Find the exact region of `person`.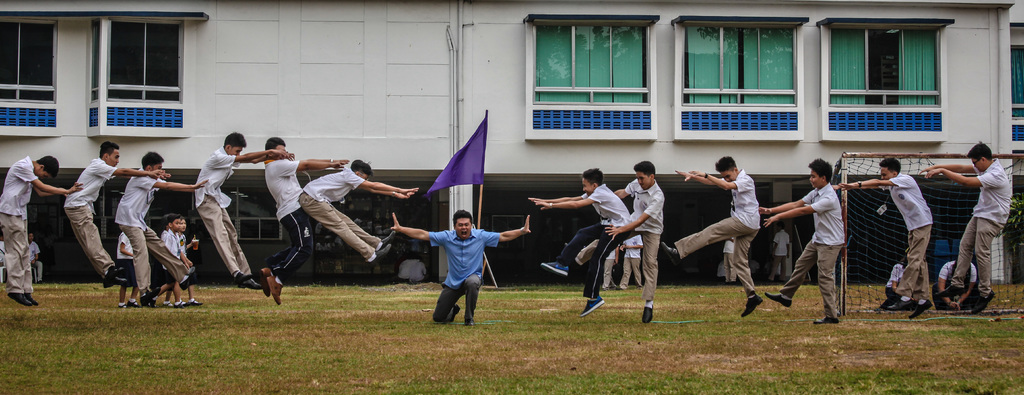
Exact region: Rect(925, 142, 1016, 312).
